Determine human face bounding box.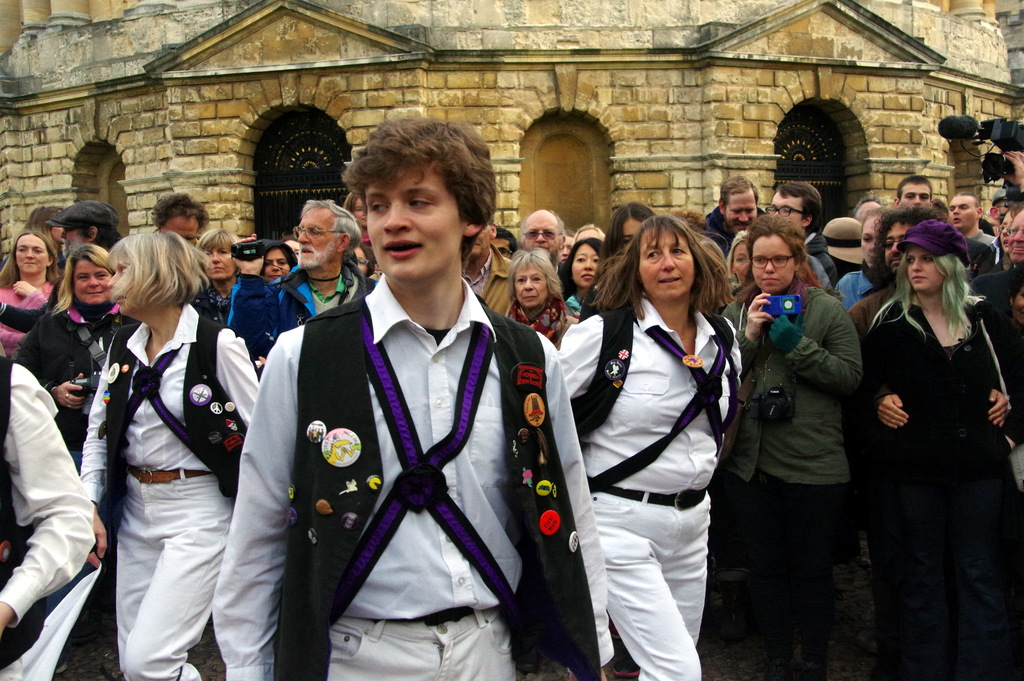
Determined: locate(494, 237, 513, 256).
